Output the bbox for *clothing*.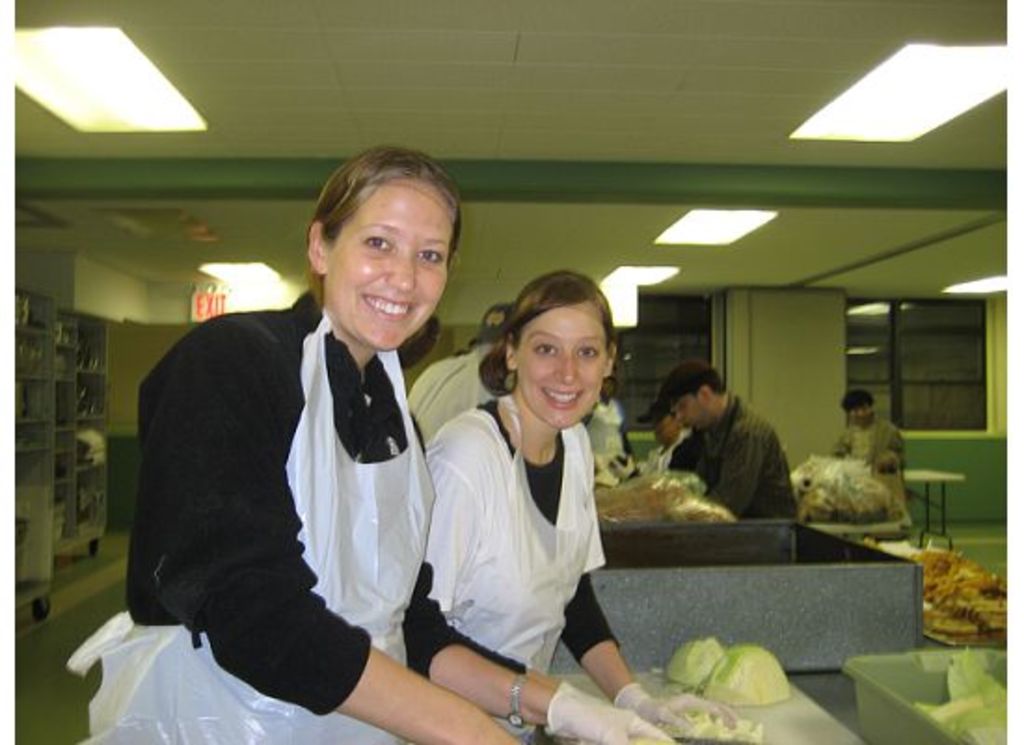
[410, 397, 618, 676].
